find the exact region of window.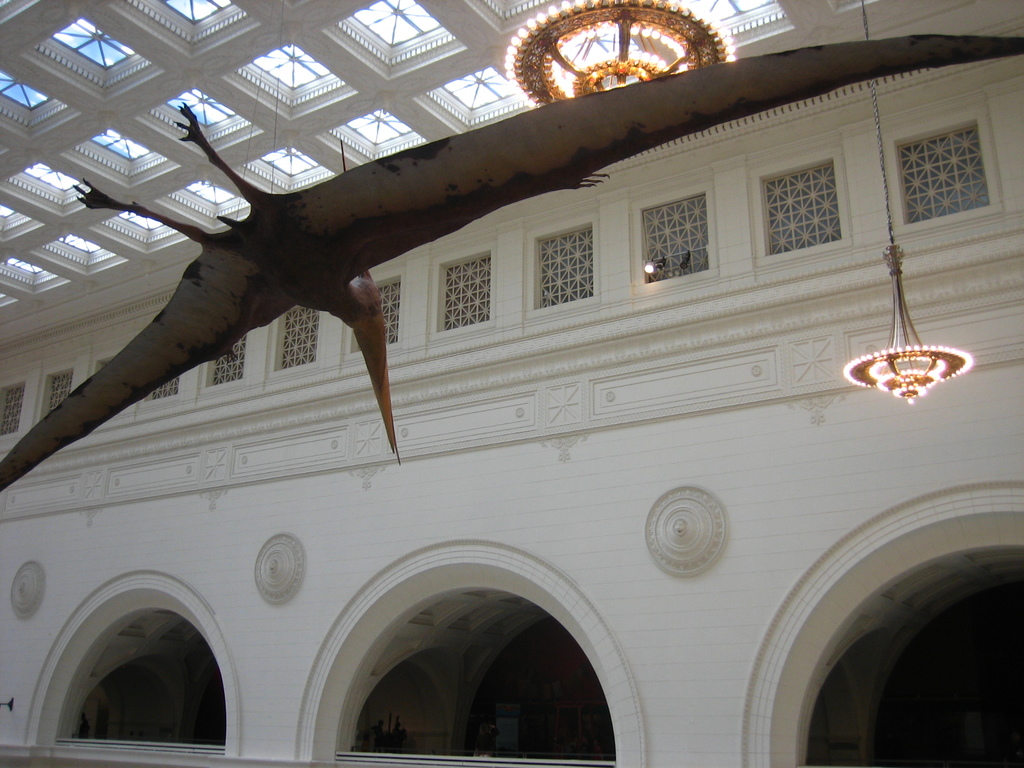
Exact region: 266 307 321 378.
